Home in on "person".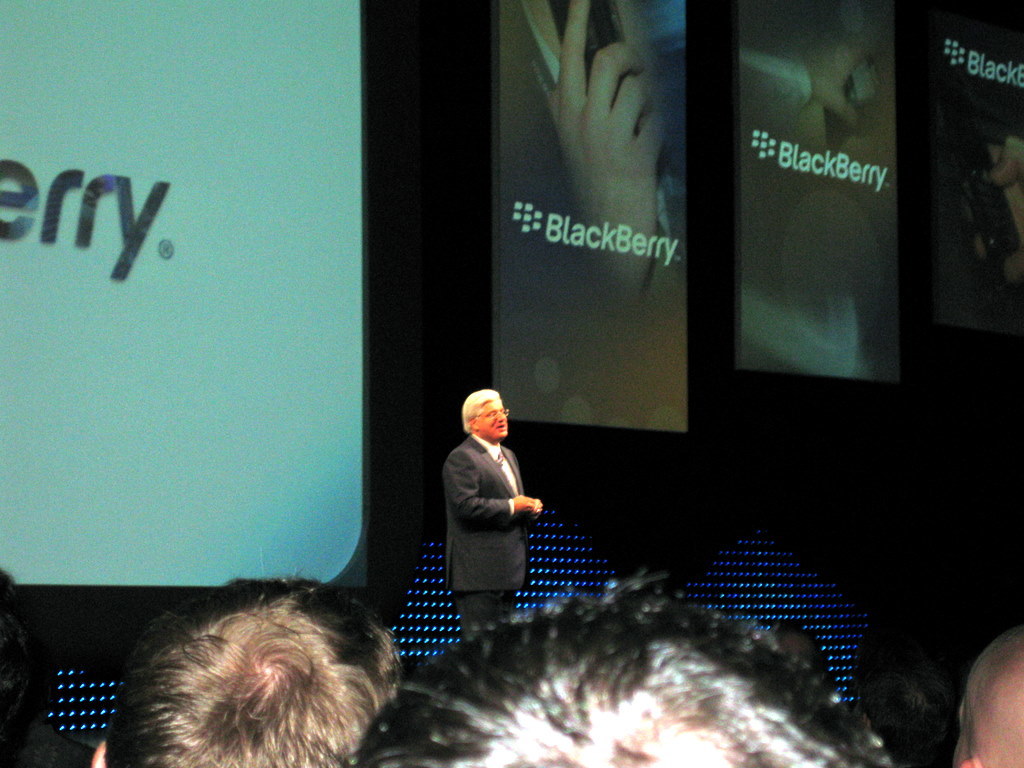
Homed in at pyautogui.locateOnScreen(77, 565, 409, 767).
